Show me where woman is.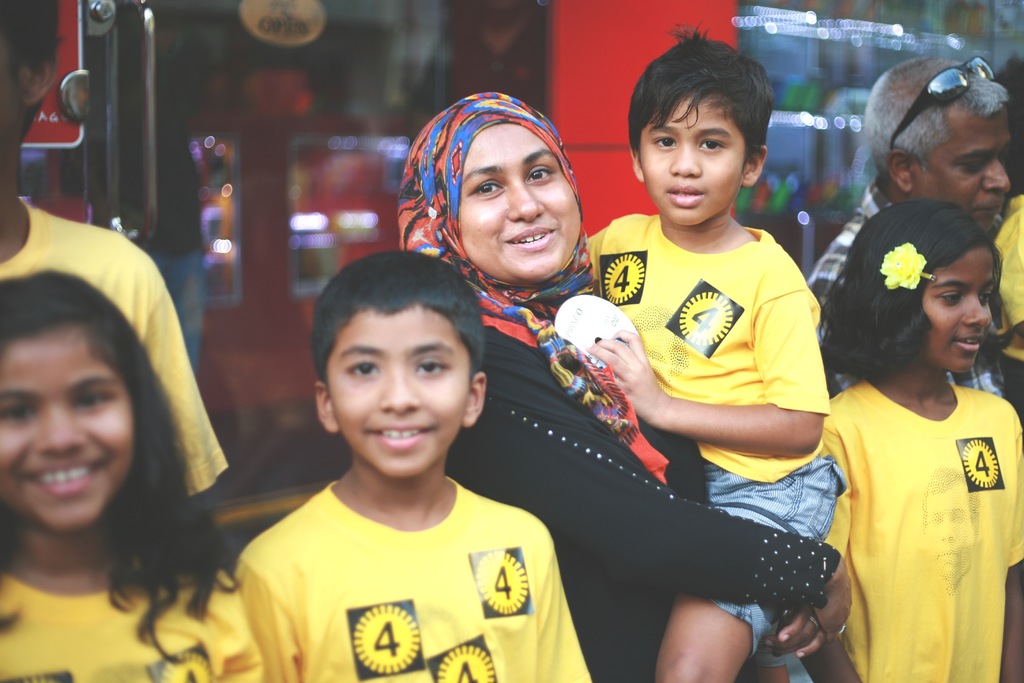
woman is at 387, 90, 854, 682.
